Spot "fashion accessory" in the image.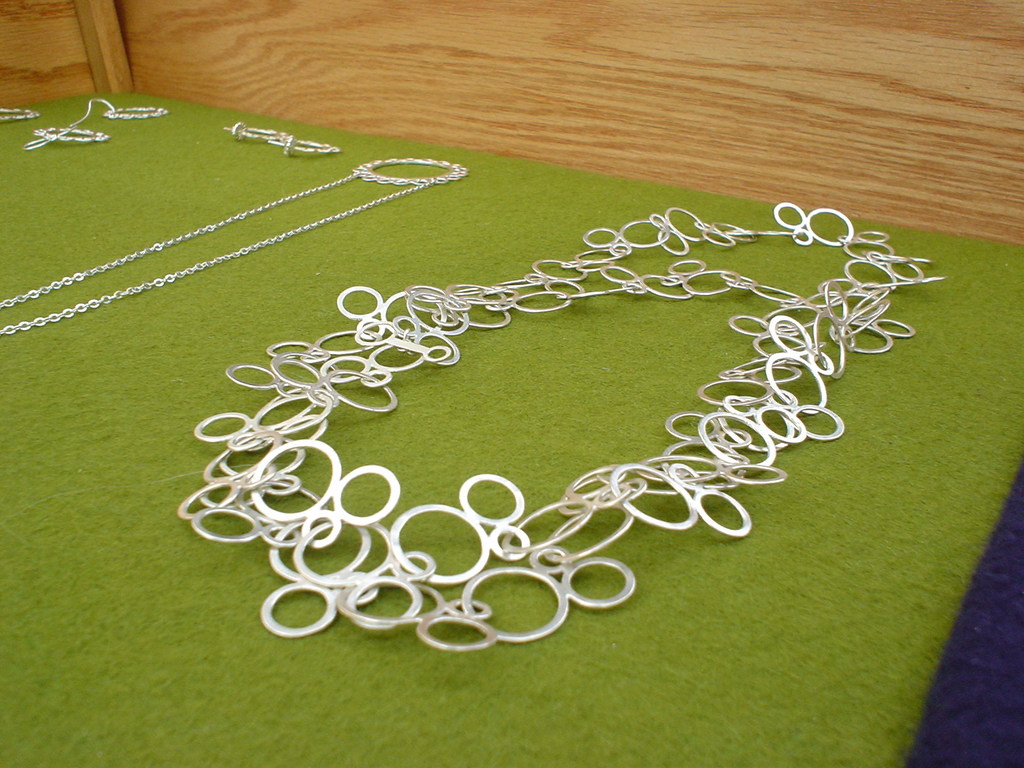
"fashion accessory" found at [x1=176, y1=201, x2=948, y2=653].
